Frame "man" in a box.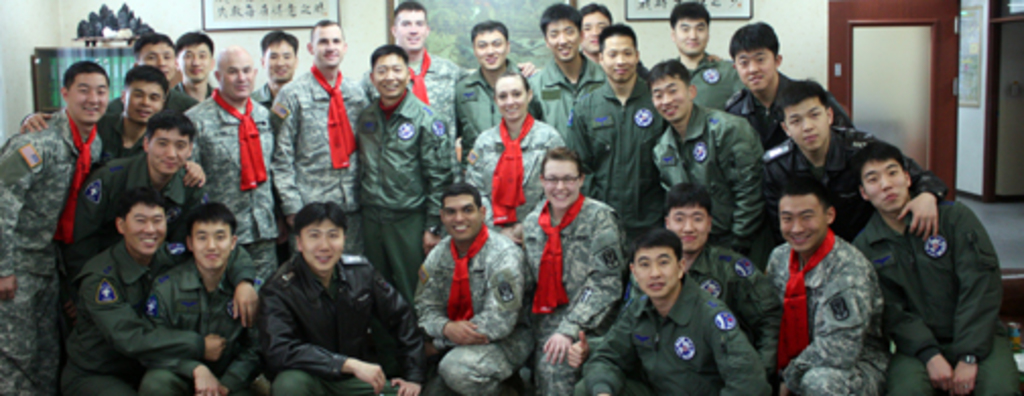
{"left": 648, "top": 183, "right": 774, "bottom": 394}.
